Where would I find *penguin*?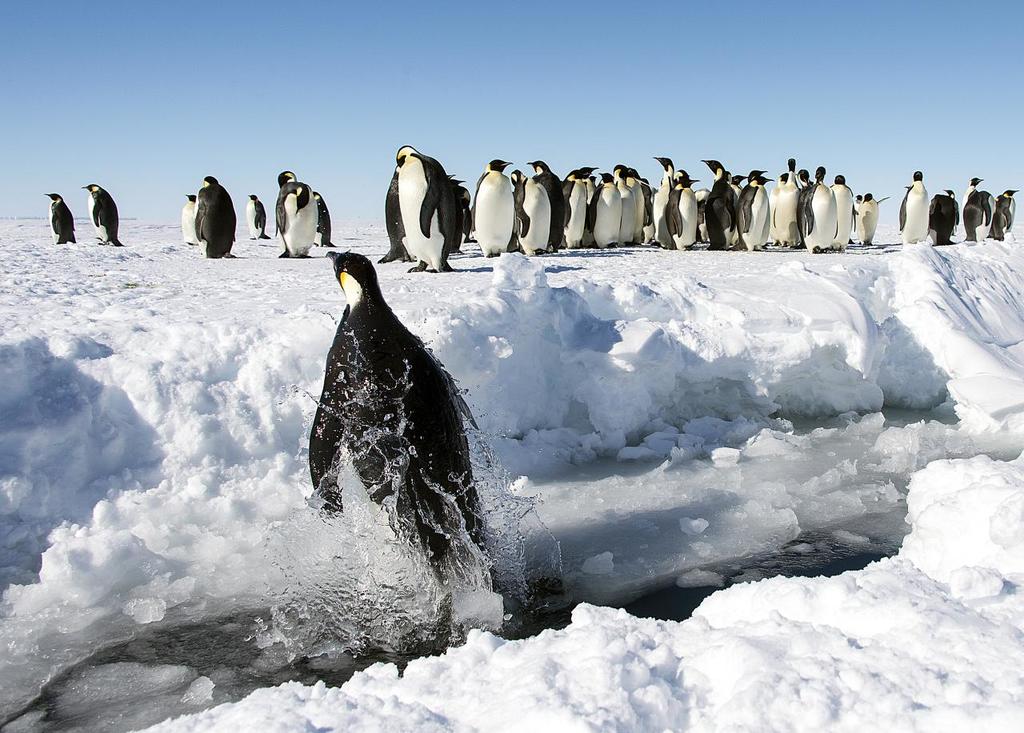
At 965/180/993/244.
